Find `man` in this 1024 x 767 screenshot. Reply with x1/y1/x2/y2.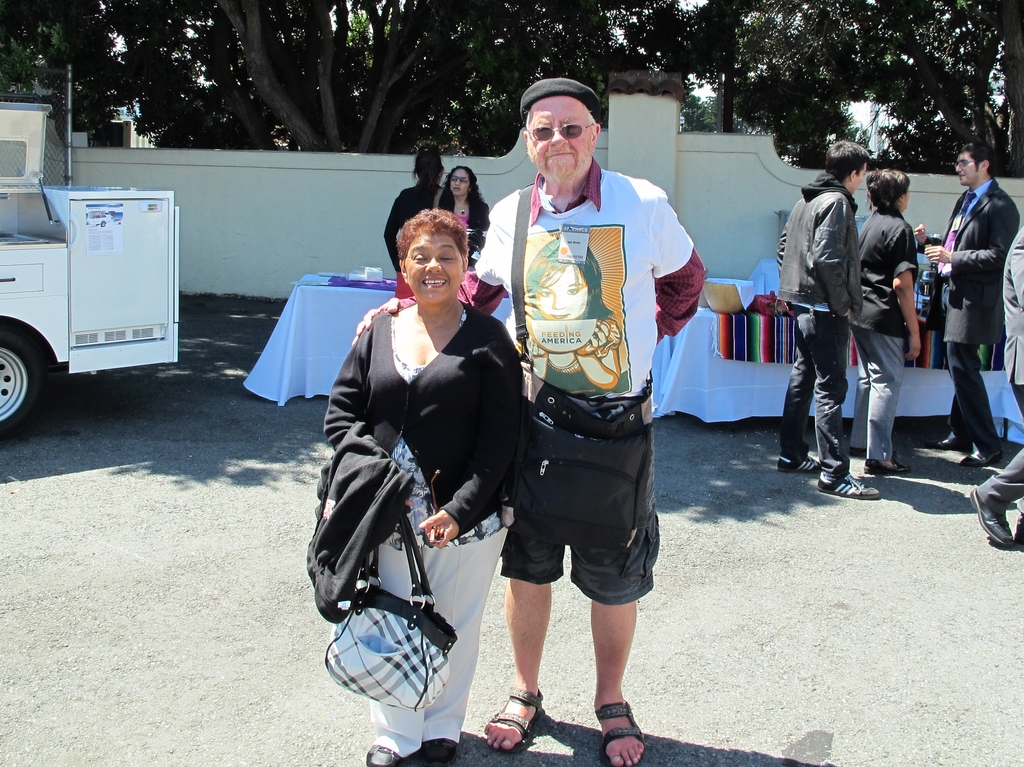
776/141/881/499.
